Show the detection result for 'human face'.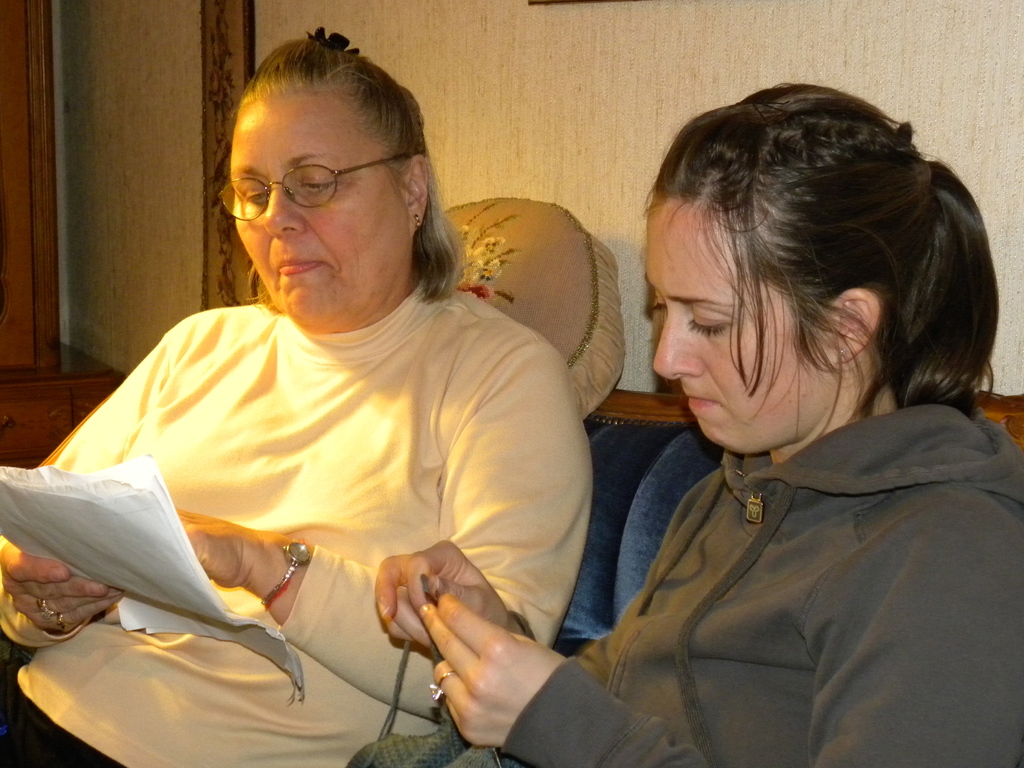
{"x1": 650, "y1": 202, "x2": 834, "y2": 442}.
